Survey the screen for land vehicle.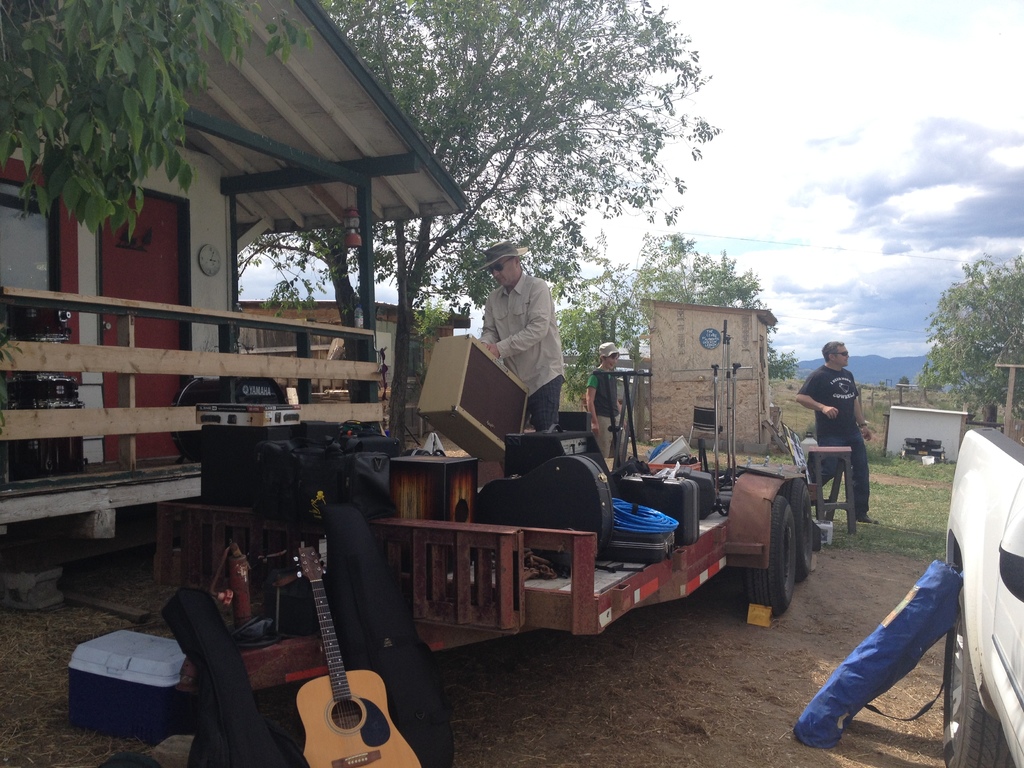
Survey found: <region>706, 440, 857, 628</region>.
